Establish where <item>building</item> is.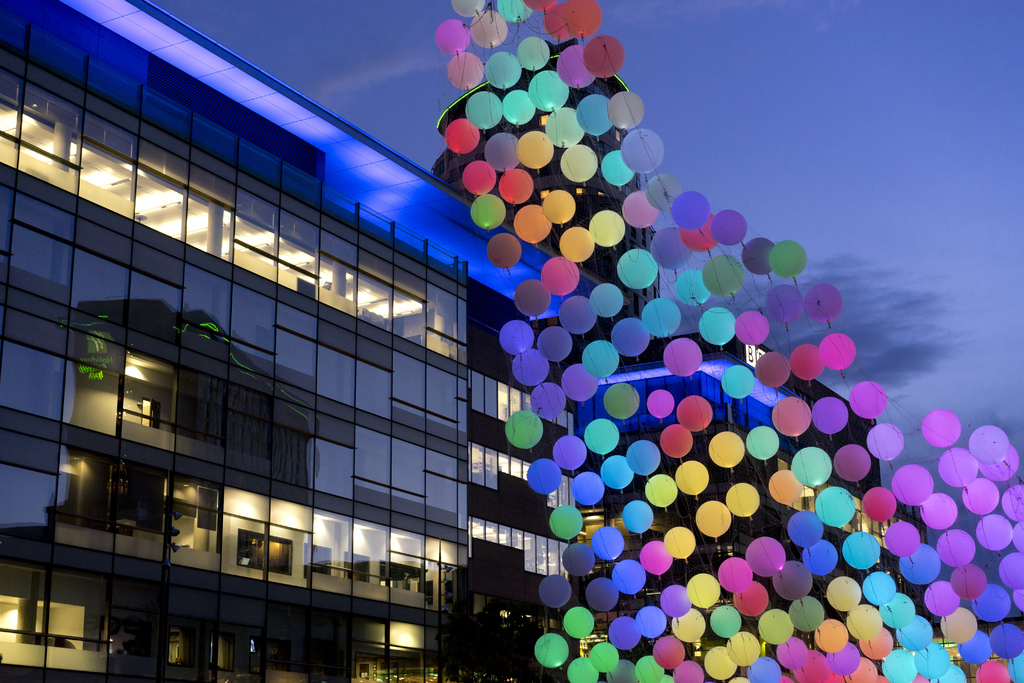
Established at 0/3/631/682.
